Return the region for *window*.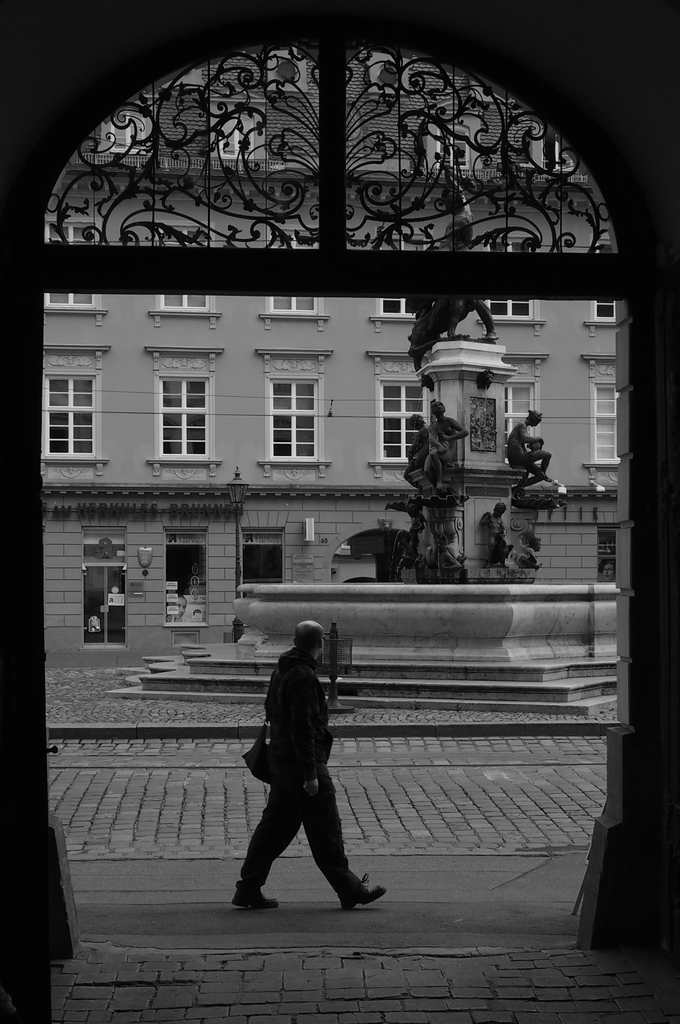
163, 527, 212, 624.
